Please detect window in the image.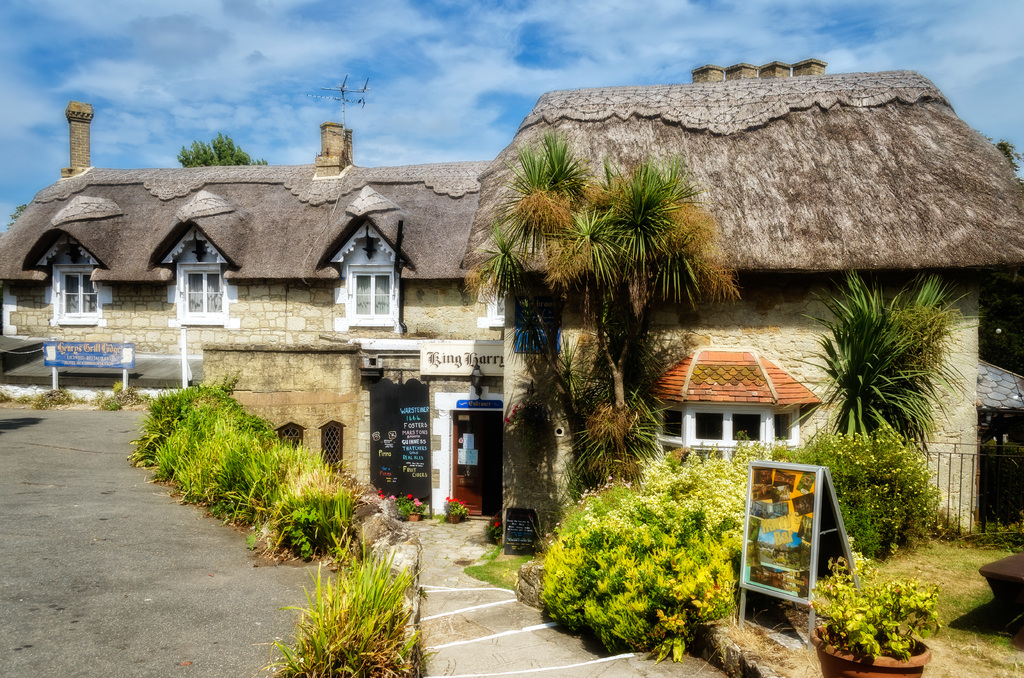
box(774, 415, 796, 441).
